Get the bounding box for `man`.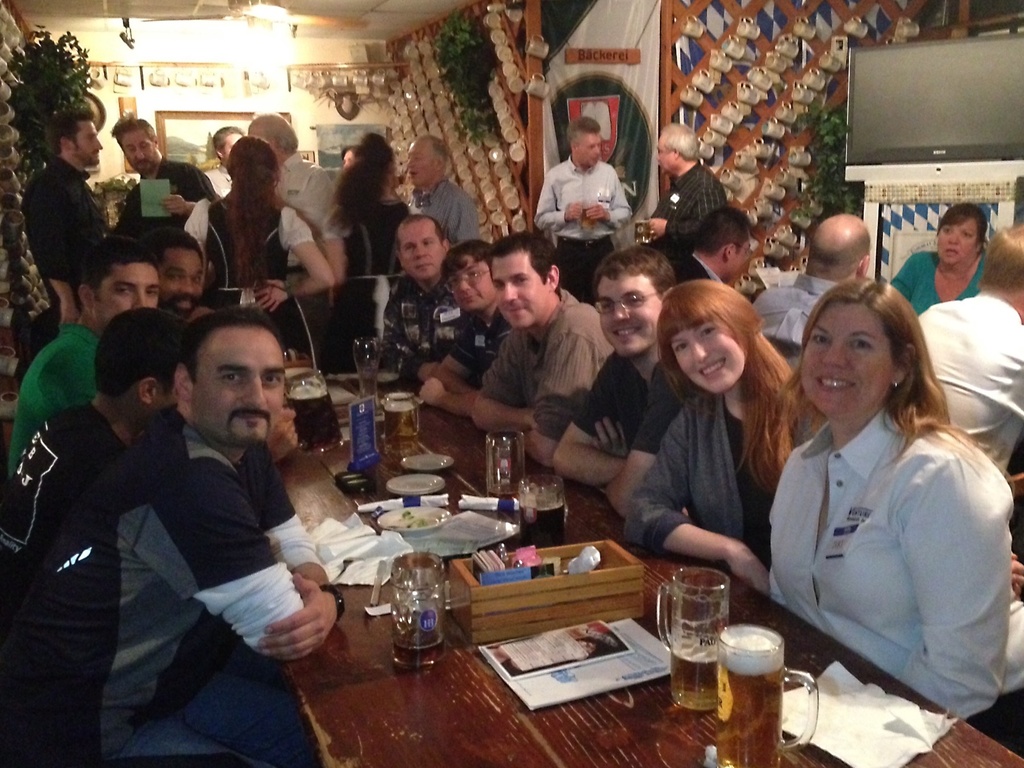
106/115/218/250.
